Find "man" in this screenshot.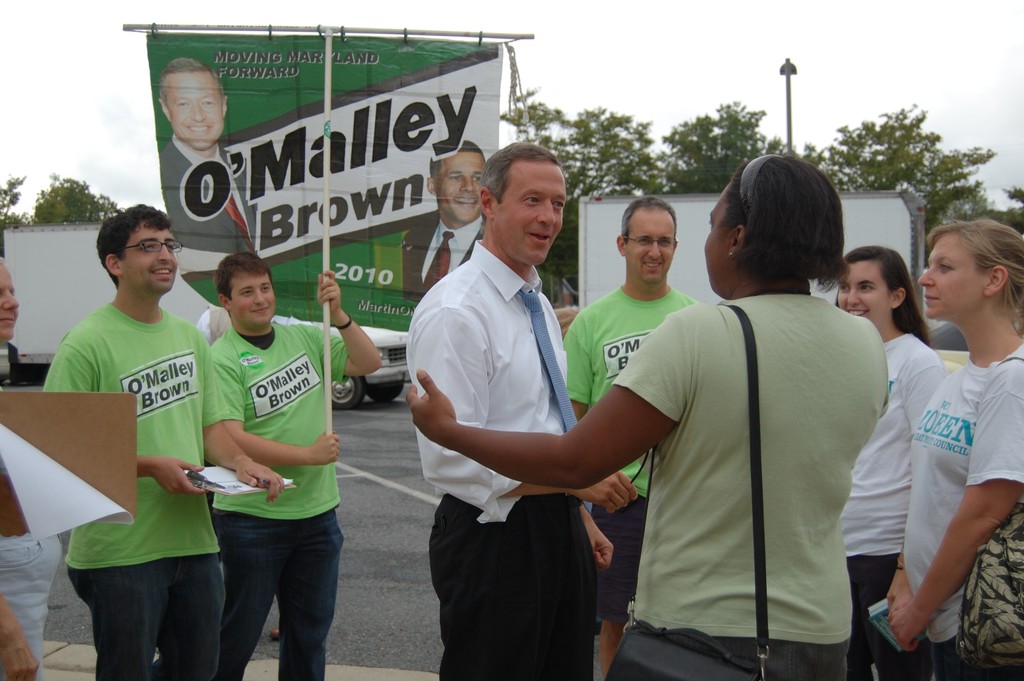
The bounding box for "man" is box(157, 60, 268, 264).
